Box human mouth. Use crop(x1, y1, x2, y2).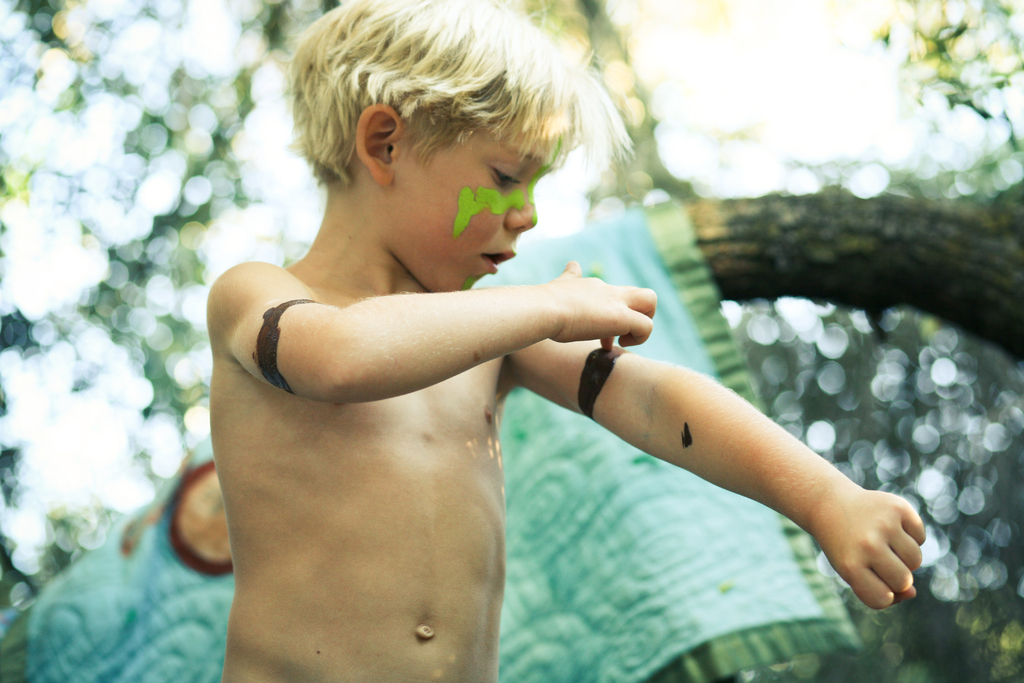
crop(482, 251, 513, 271).
